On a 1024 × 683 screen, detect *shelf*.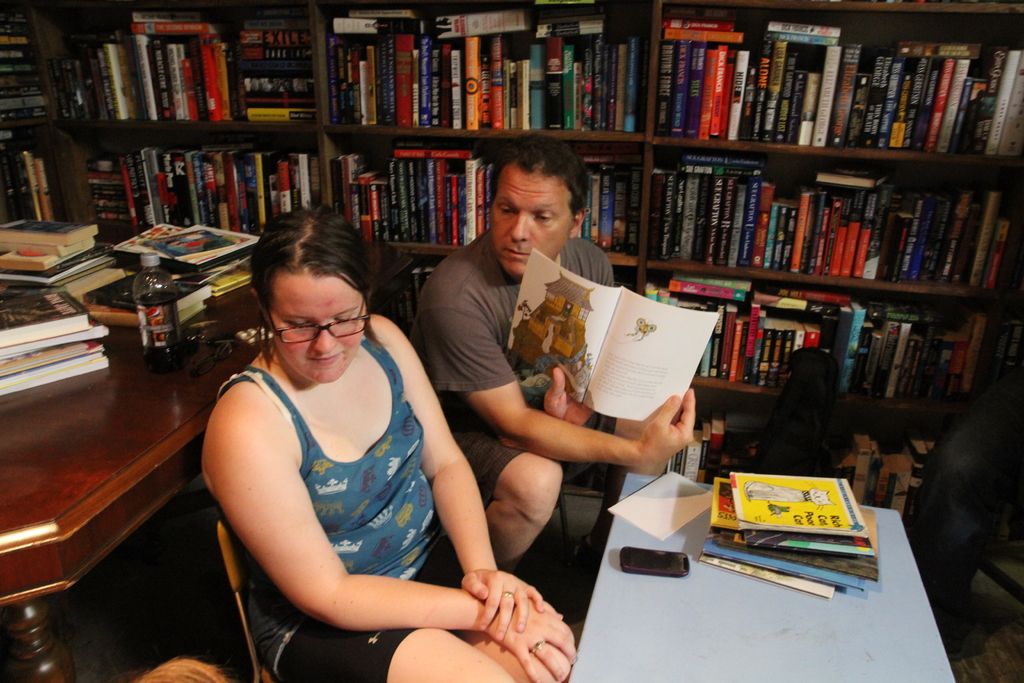
[left=93, top=130, right=328, bottom=243].
